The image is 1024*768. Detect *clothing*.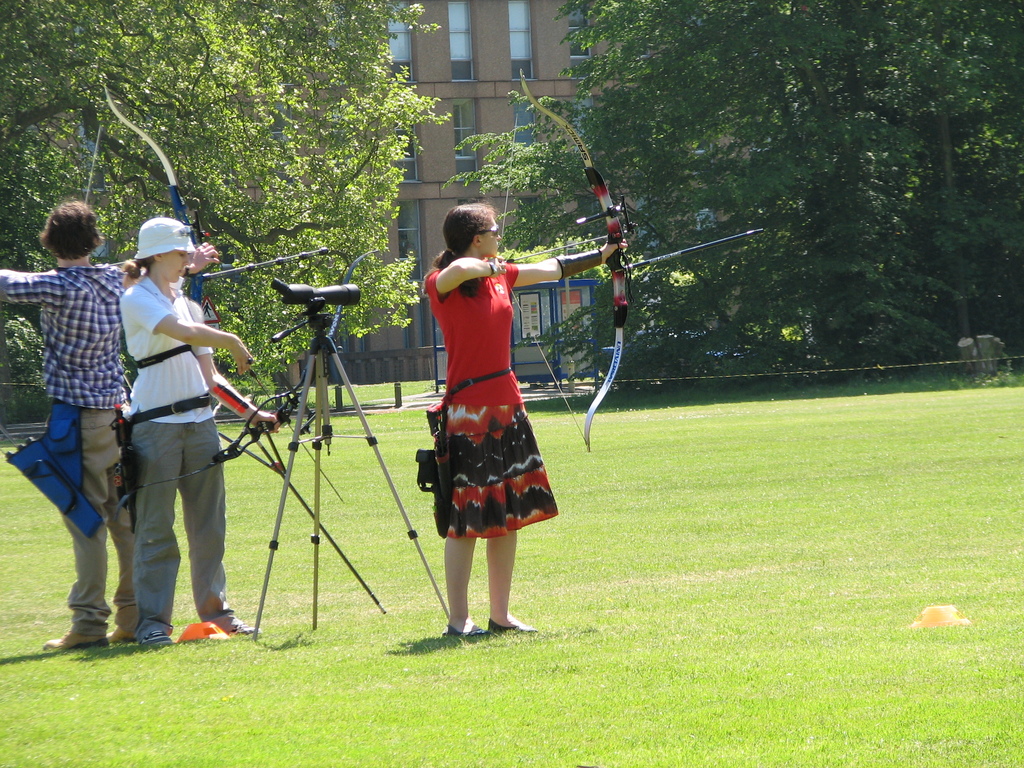
Detection: <box>424,236,547,546</box>.
